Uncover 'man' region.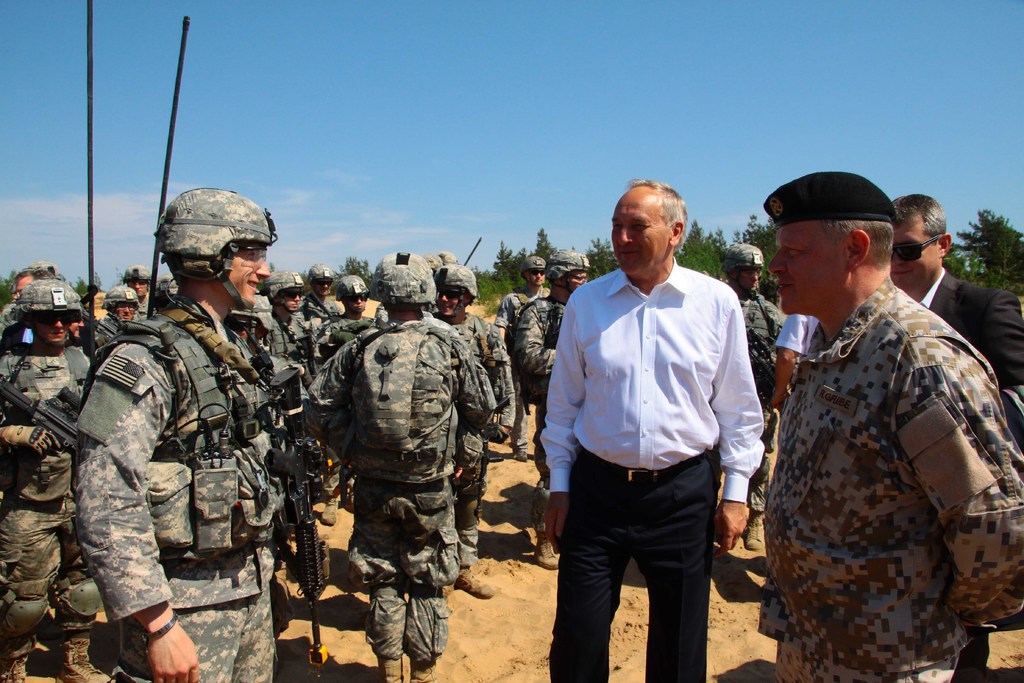
Uncovered: 304, 261, 335, 338.
